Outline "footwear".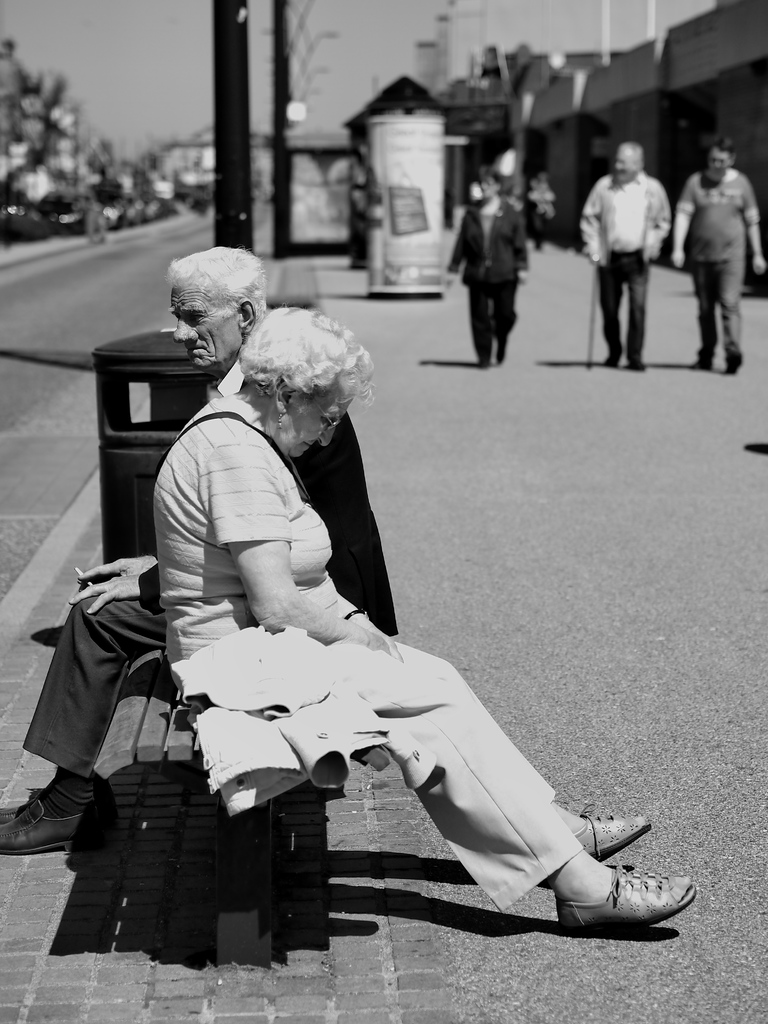
Outline: [499, 340, 509, 365].
